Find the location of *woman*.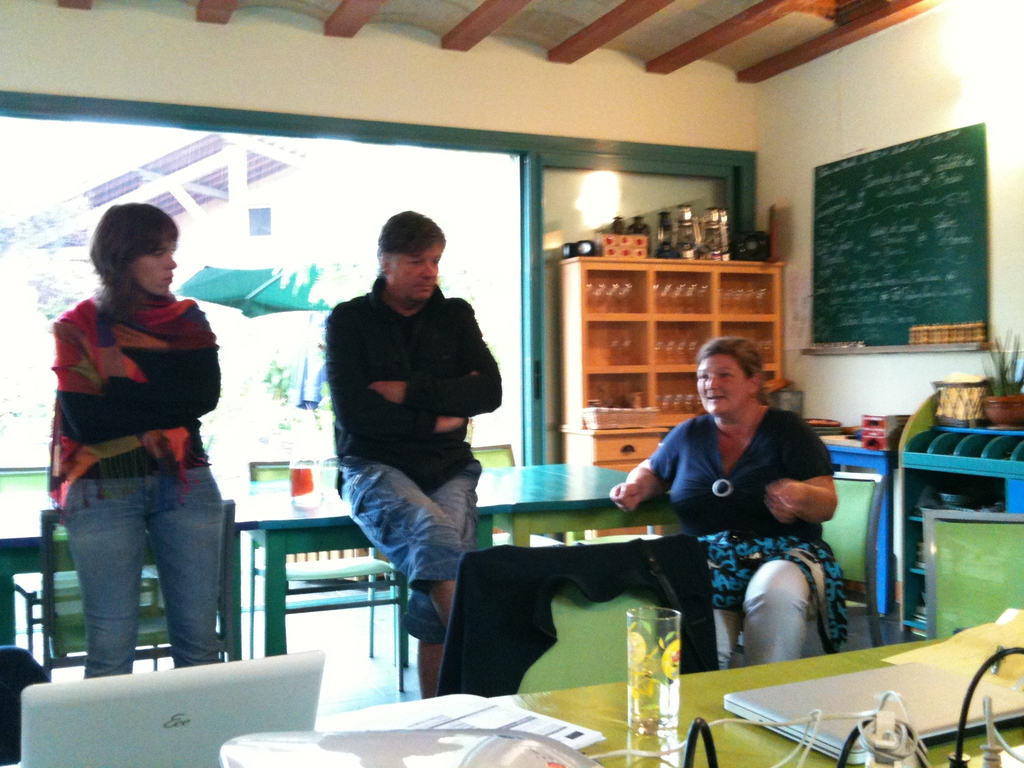
Location: x1=33 y1=197 x2=244 y2=693.
